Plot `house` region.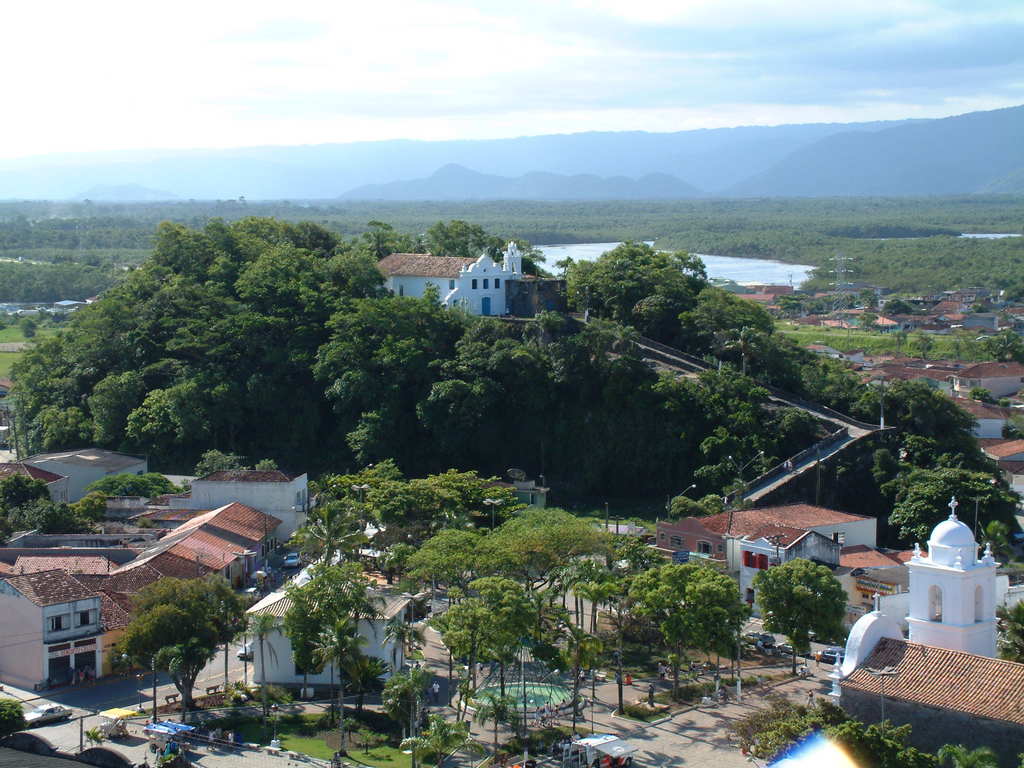
Plotted at left=979, top=433, right=1023, bottom=474.
